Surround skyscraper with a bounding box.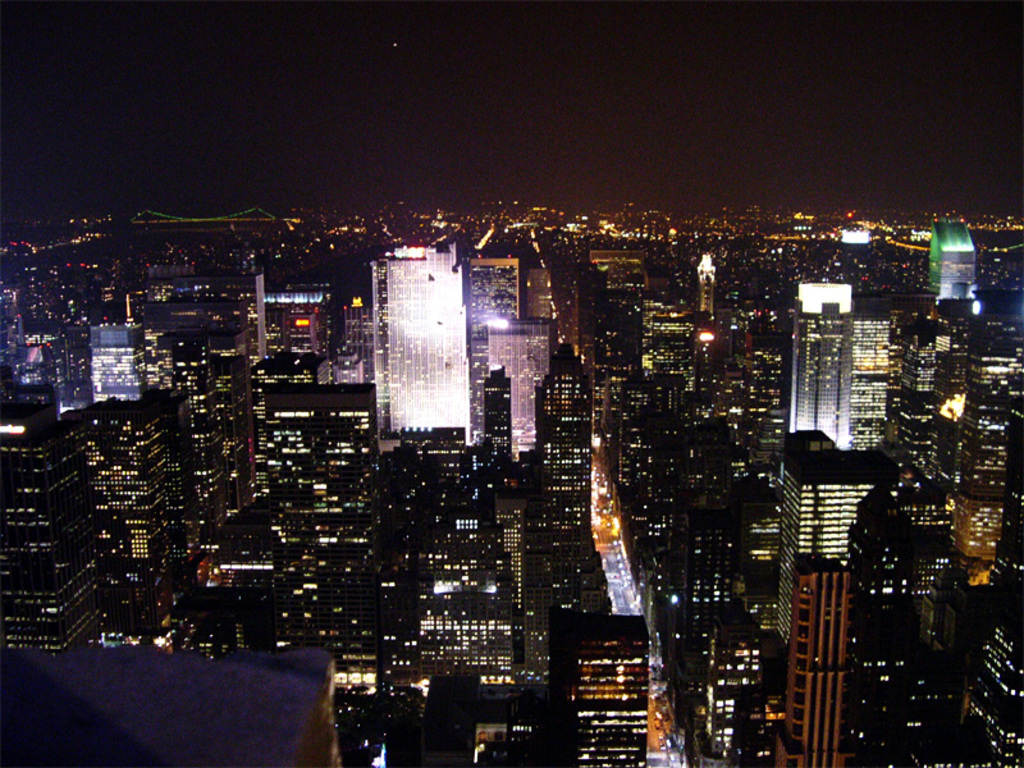
BBox(488, 314, 554, 453).
